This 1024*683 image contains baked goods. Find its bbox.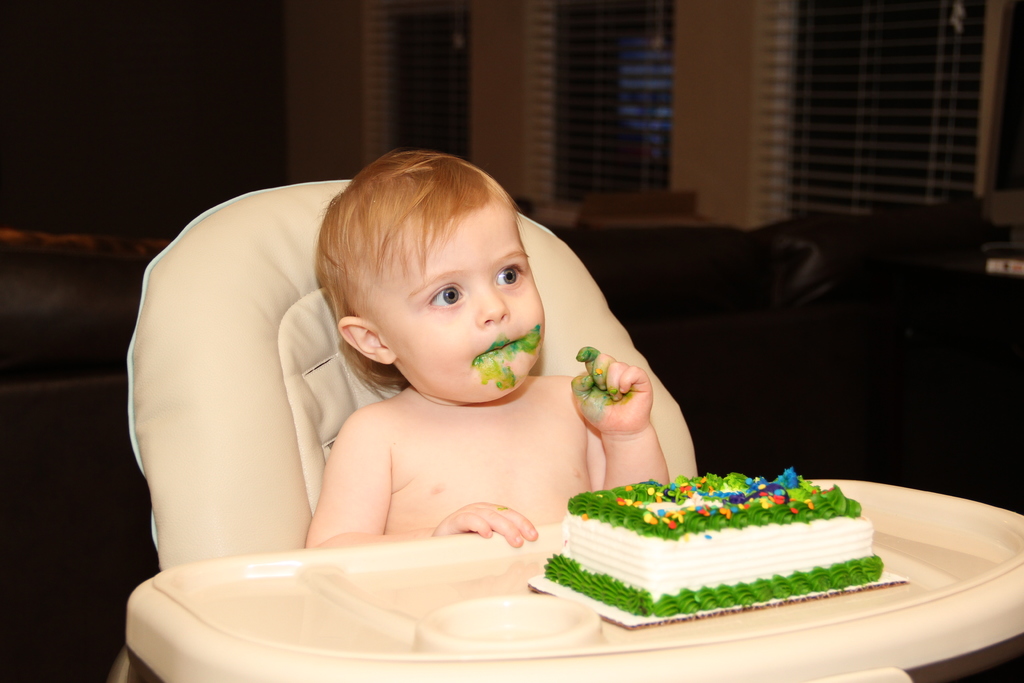
region(532, 469, 911, 627).
